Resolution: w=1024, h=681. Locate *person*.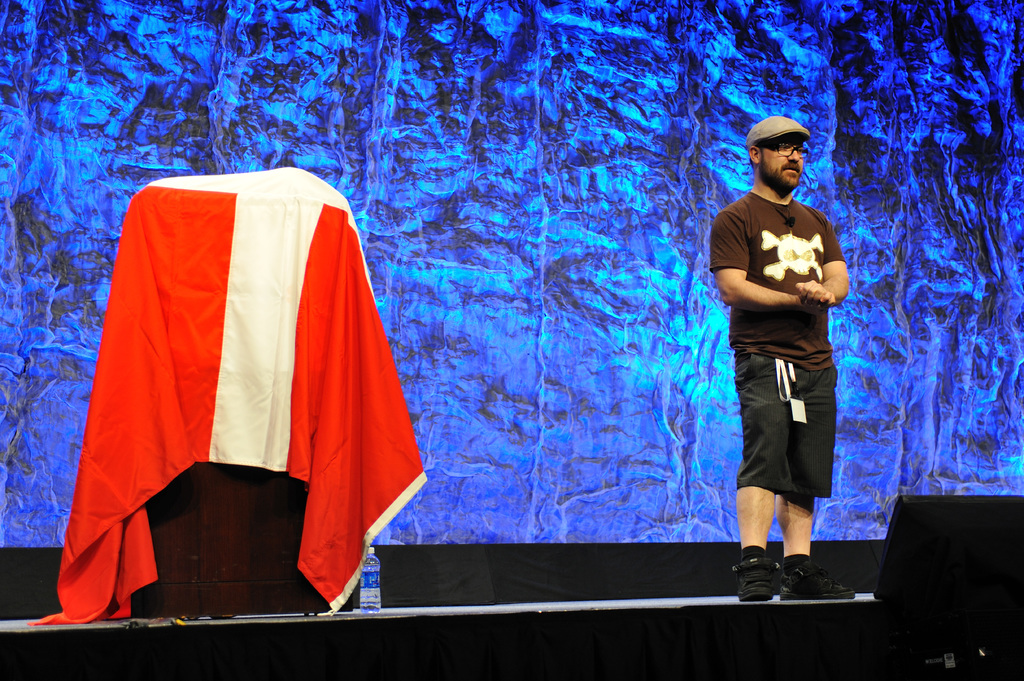
bbox=[714, 113, 857, 603].
